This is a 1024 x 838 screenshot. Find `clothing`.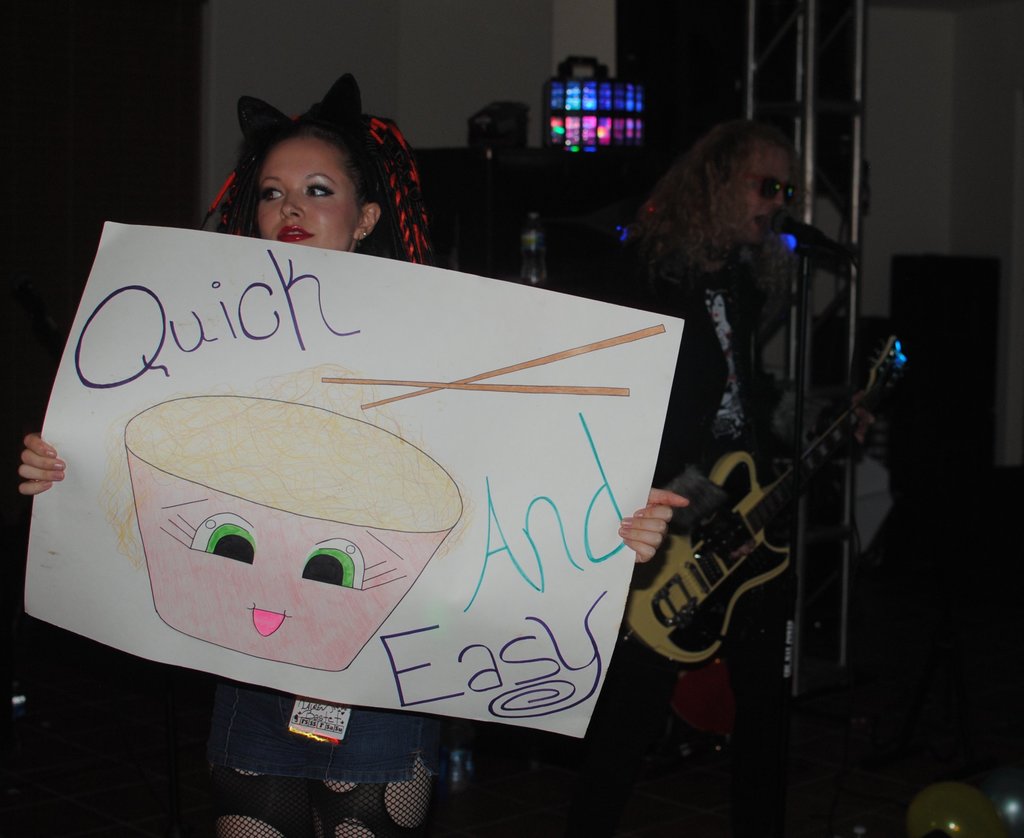
Bounding box: [185, 660, 438, 837].
